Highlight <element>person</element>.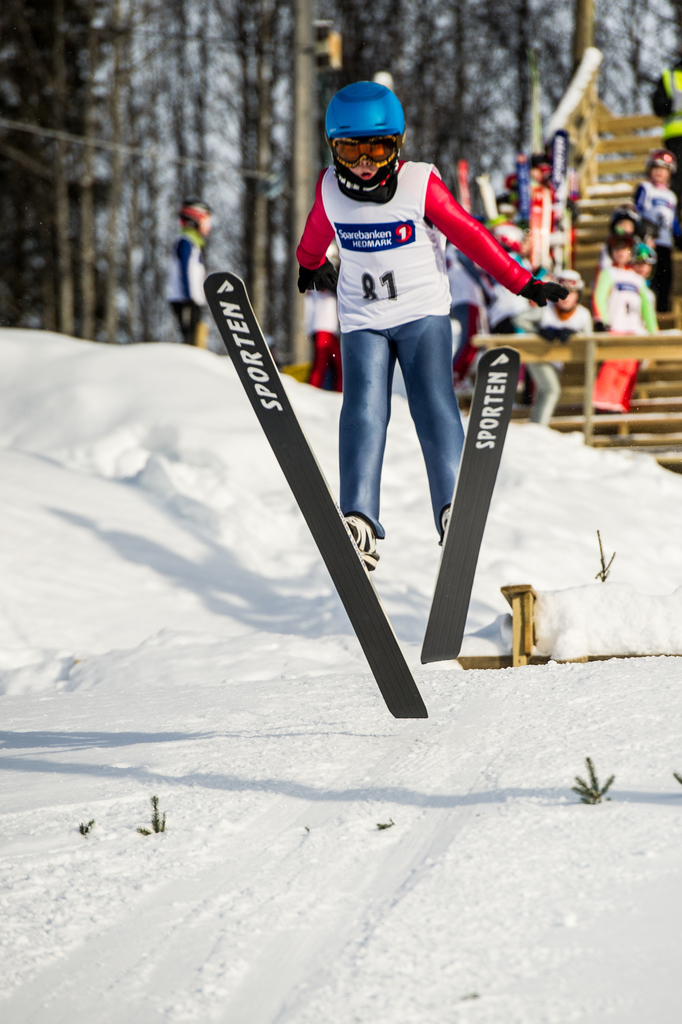
Highlighted region: Rect(597, 228, 656, 371).
